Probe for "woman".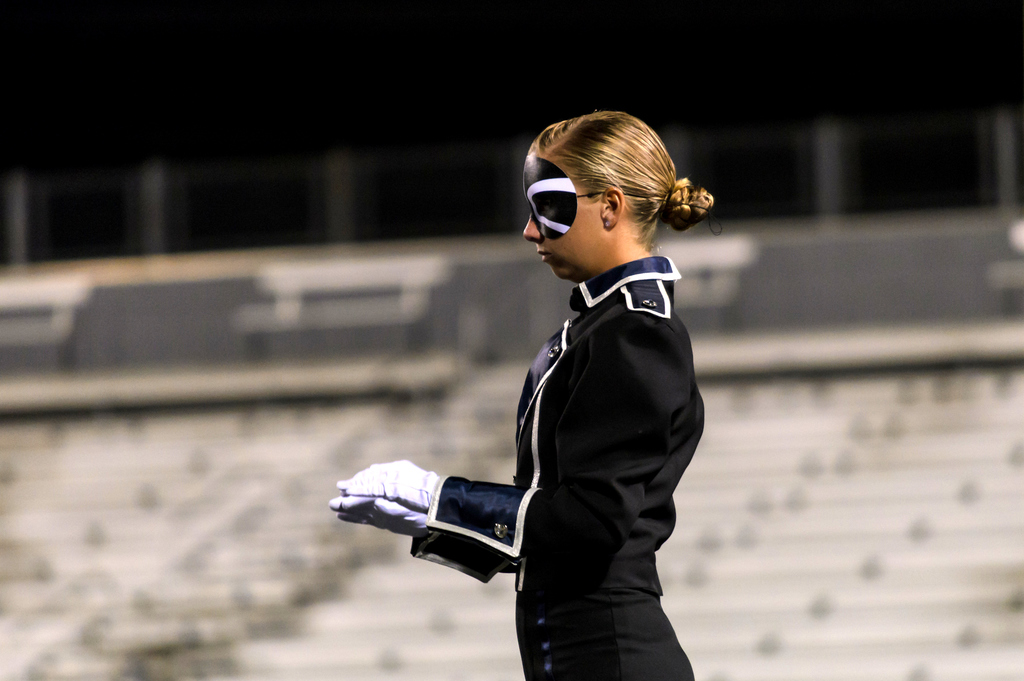
Probe result: bbox=(354, 63, 712, 680).
